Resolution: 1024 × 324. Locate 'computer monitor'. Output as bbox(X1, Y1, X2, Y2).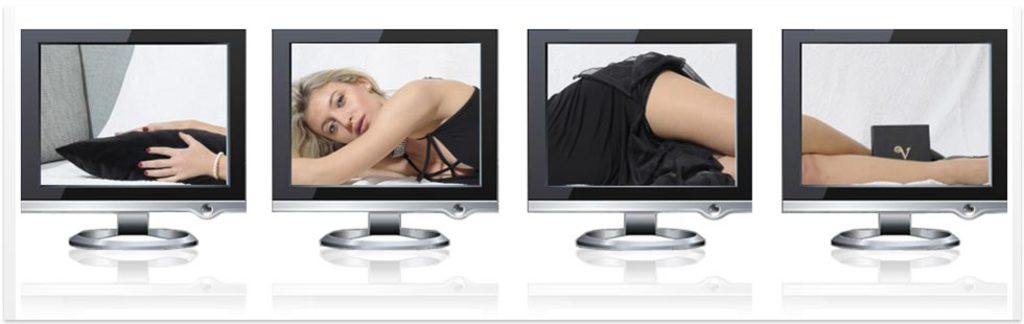
bbox(782, 23, 1013, 250).
